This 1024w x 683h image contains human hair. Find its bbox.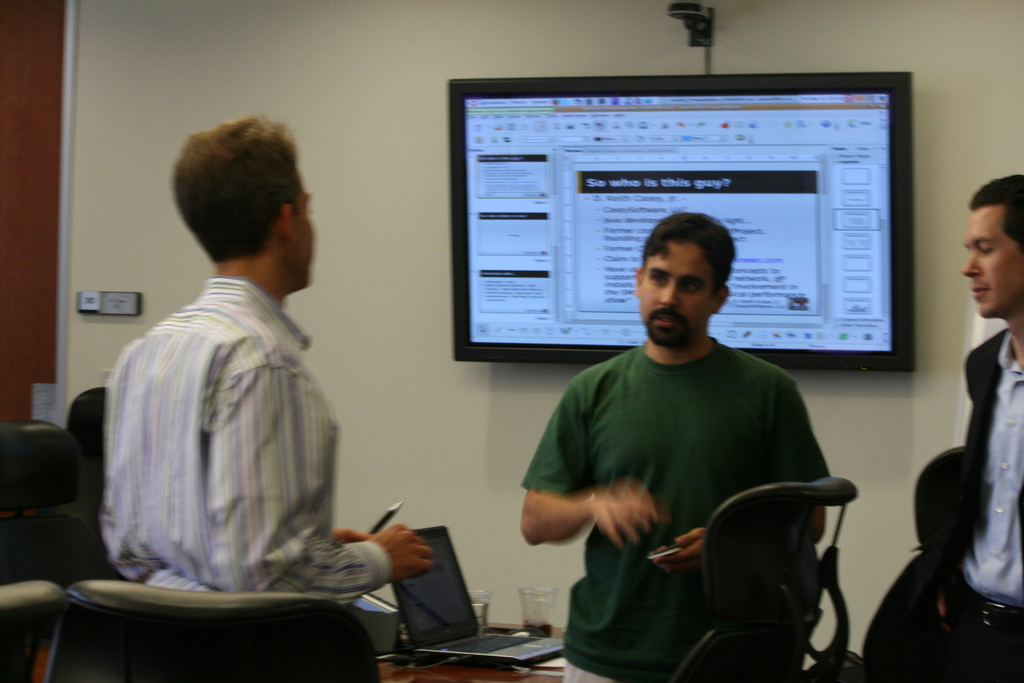
972 171 1023 243.
